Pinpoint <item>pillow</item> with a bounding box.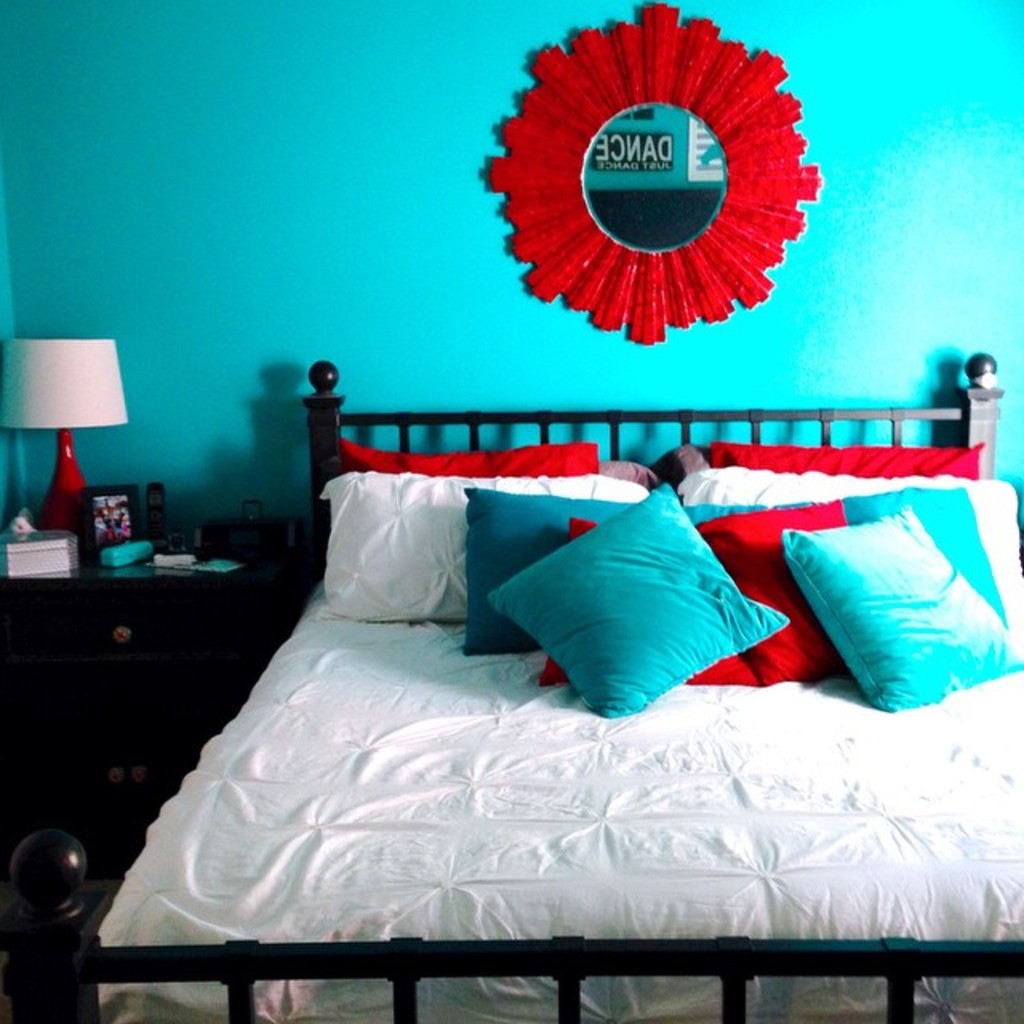
533 512 762 698.
